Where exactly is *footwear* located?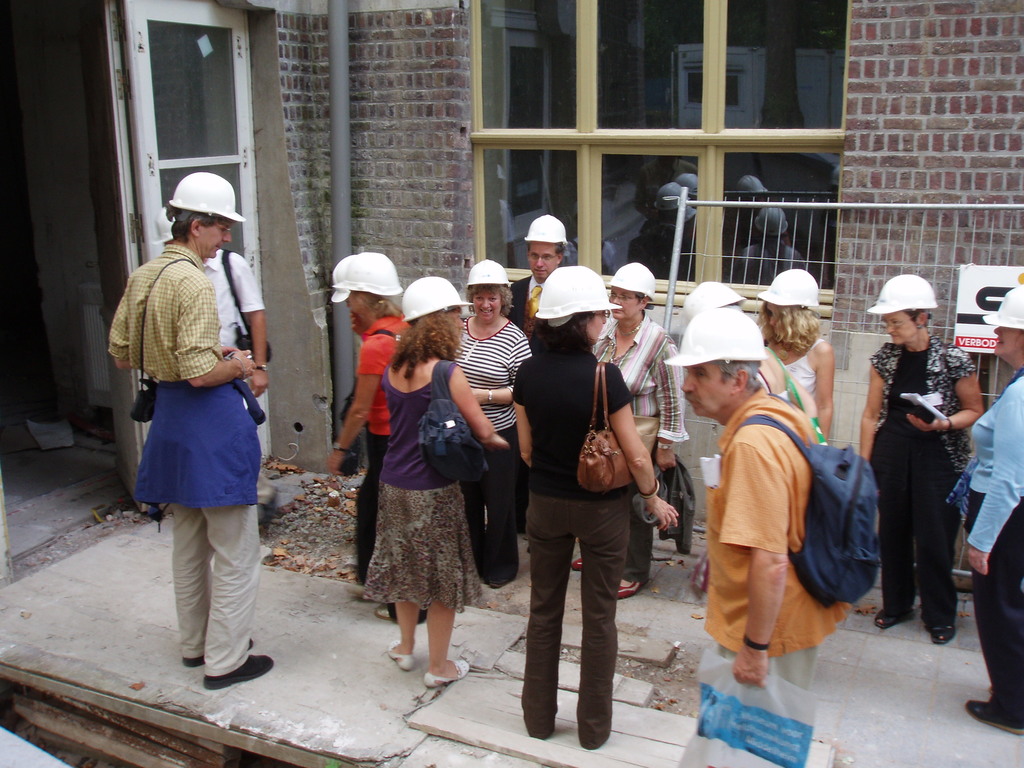
Its bounding box is bbox(386, 640, 411, 671).
